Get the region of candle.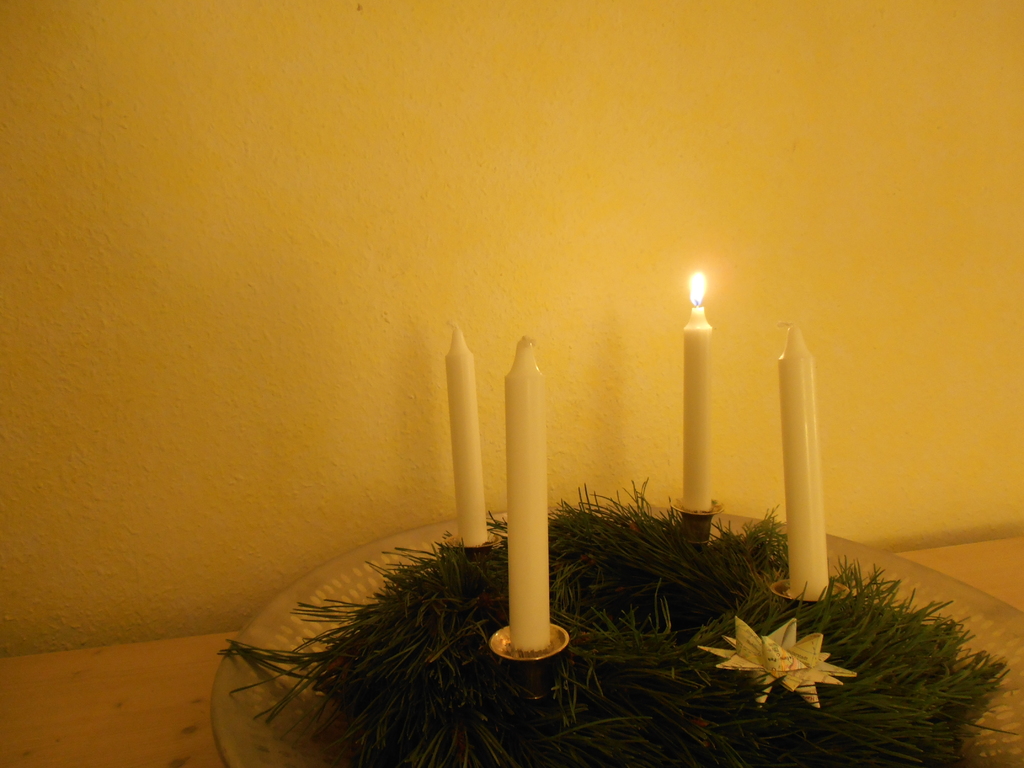
(679, 270, 723, 519).
